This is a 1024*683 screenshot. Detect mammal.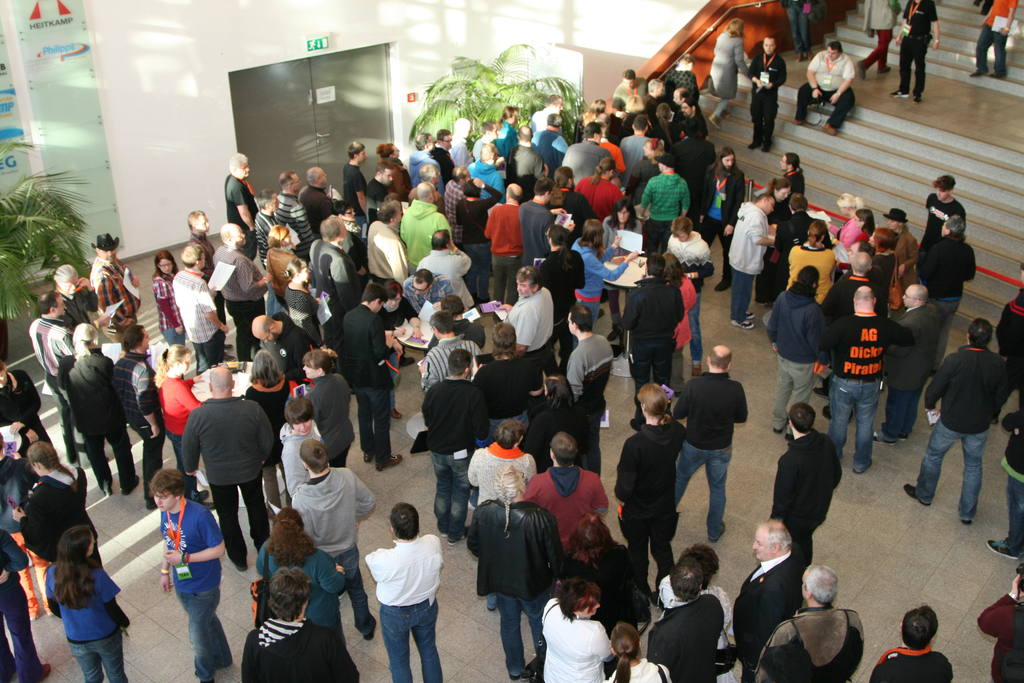
Rect(666, 120, 715, 222).
